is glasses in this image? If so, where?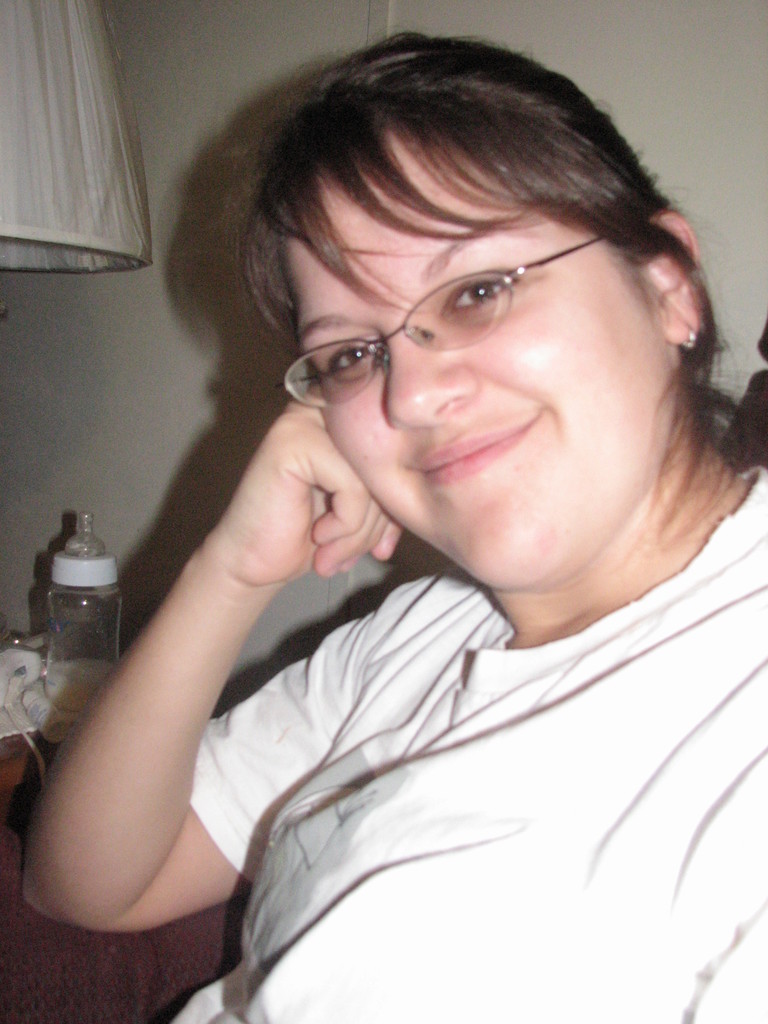
Yes, at (x1=278, y1=231, x2=614, y2=413).
